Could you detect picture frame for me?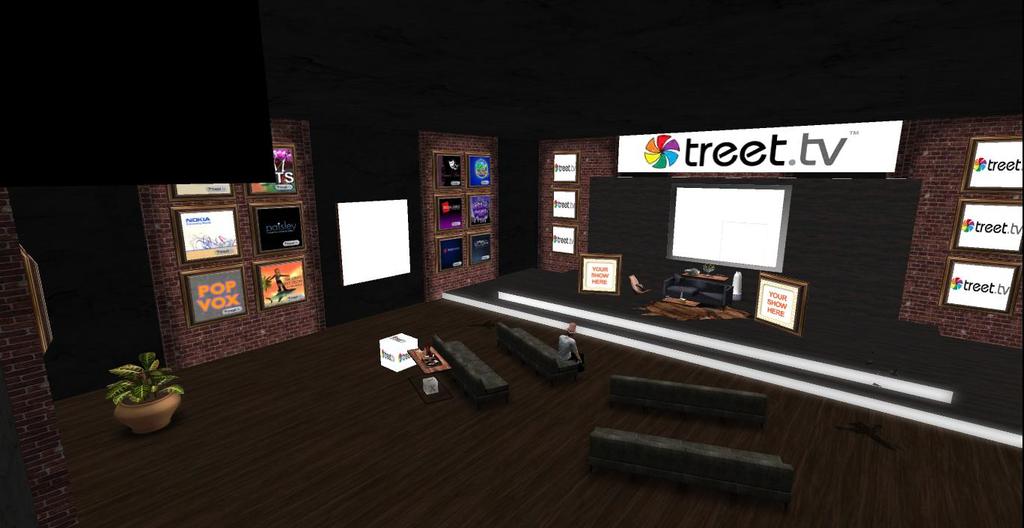
Detection result: Rect(174, 214, 249, 261).
